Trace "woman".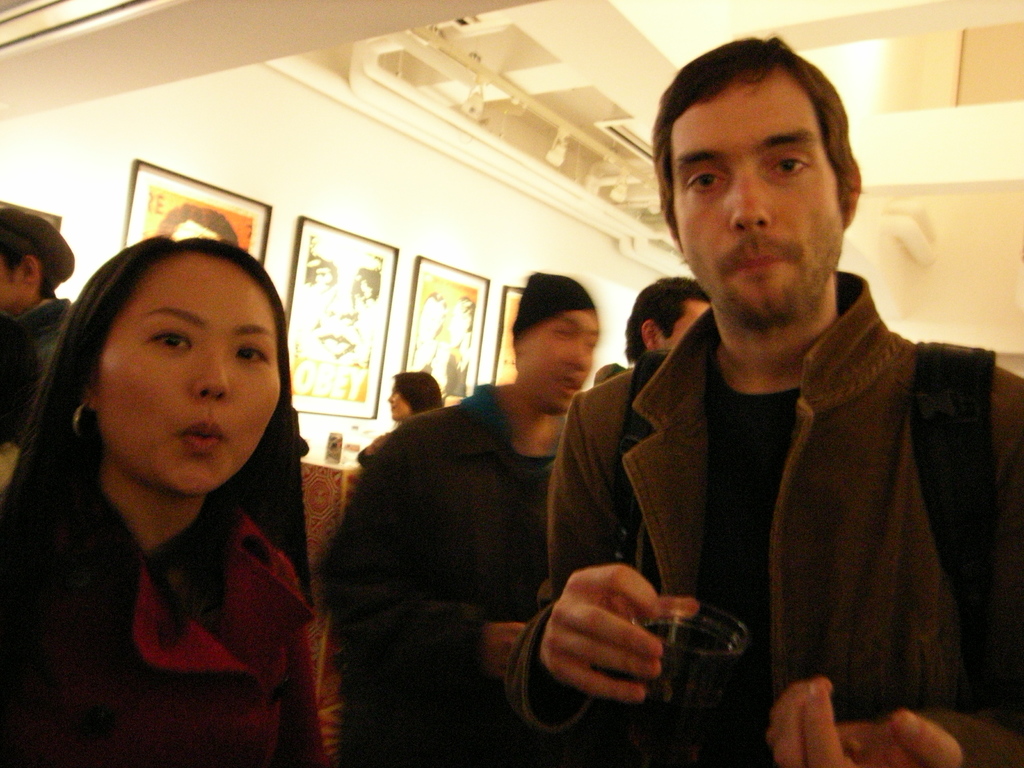
Traced to {"x1": 348, "y1": 368, "x2": 444, "y2": 461}.
